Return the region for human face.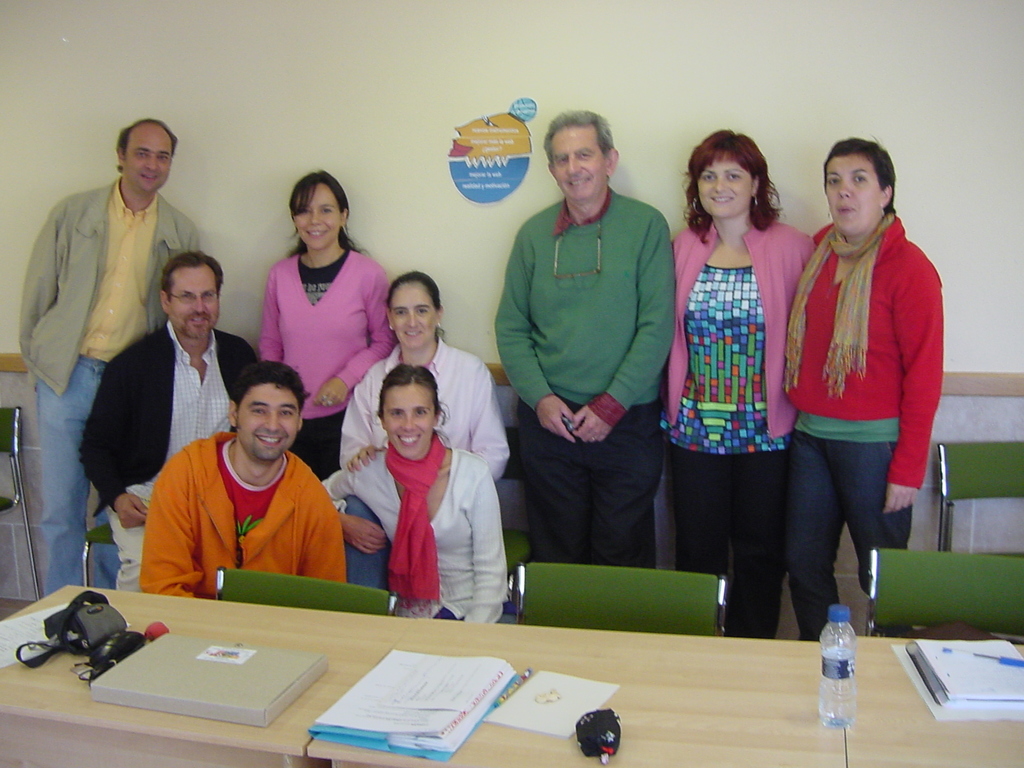
[559,125,607,203].
